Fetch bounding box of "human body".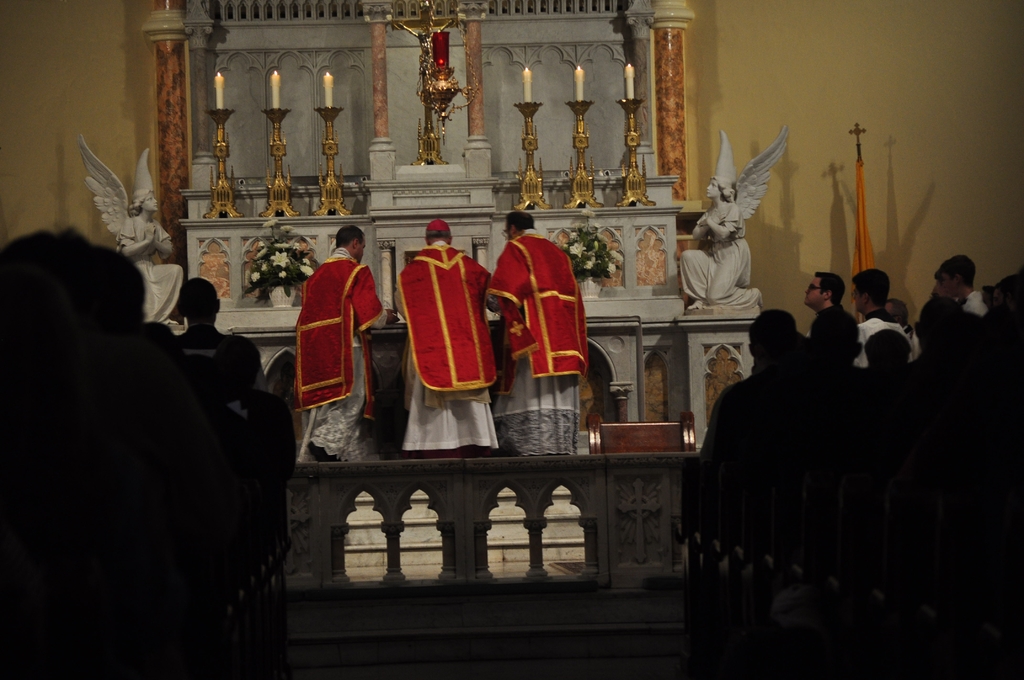
Bbox: [left=120, top=209, right=196, bottom=318].
